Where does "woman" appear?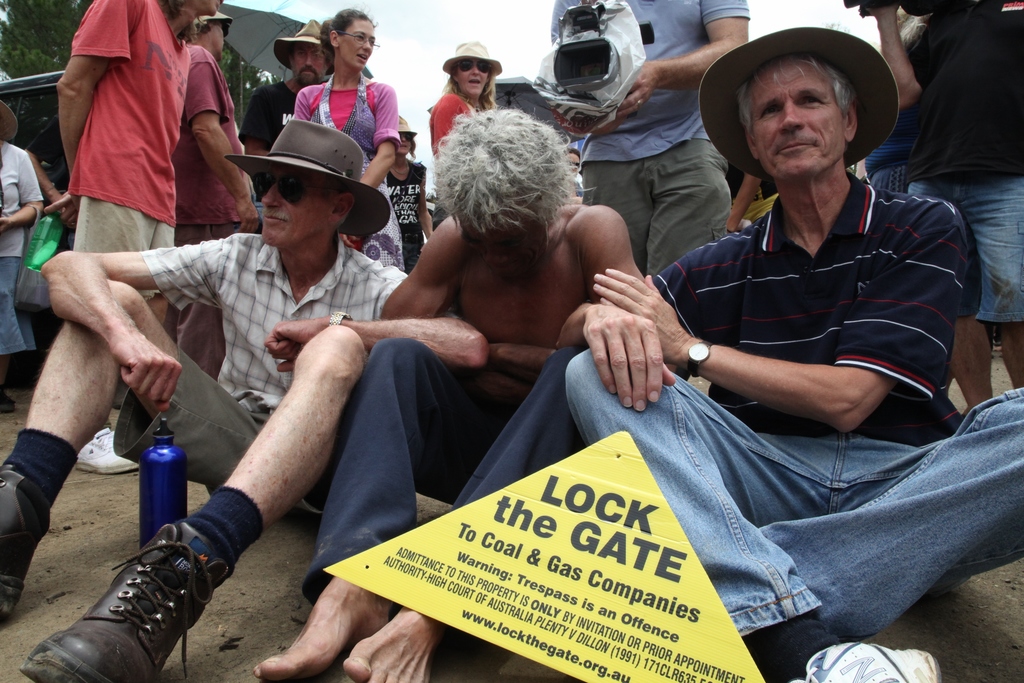
Appears at x1=0, y1=101, x2=49, y2=415.
